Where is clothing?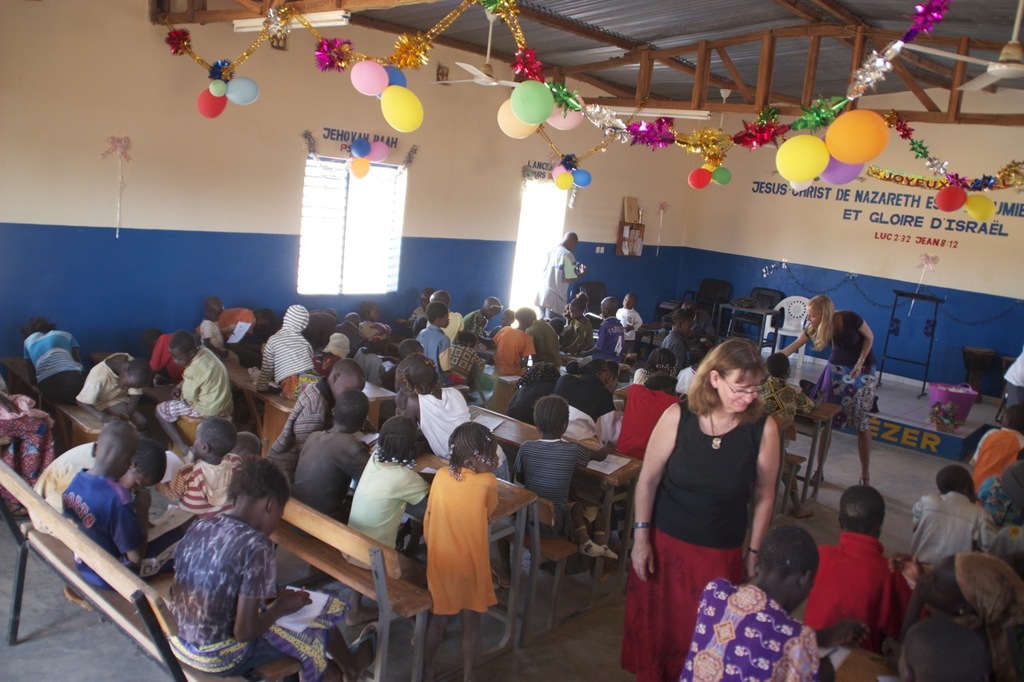
(66,462,155,594).
